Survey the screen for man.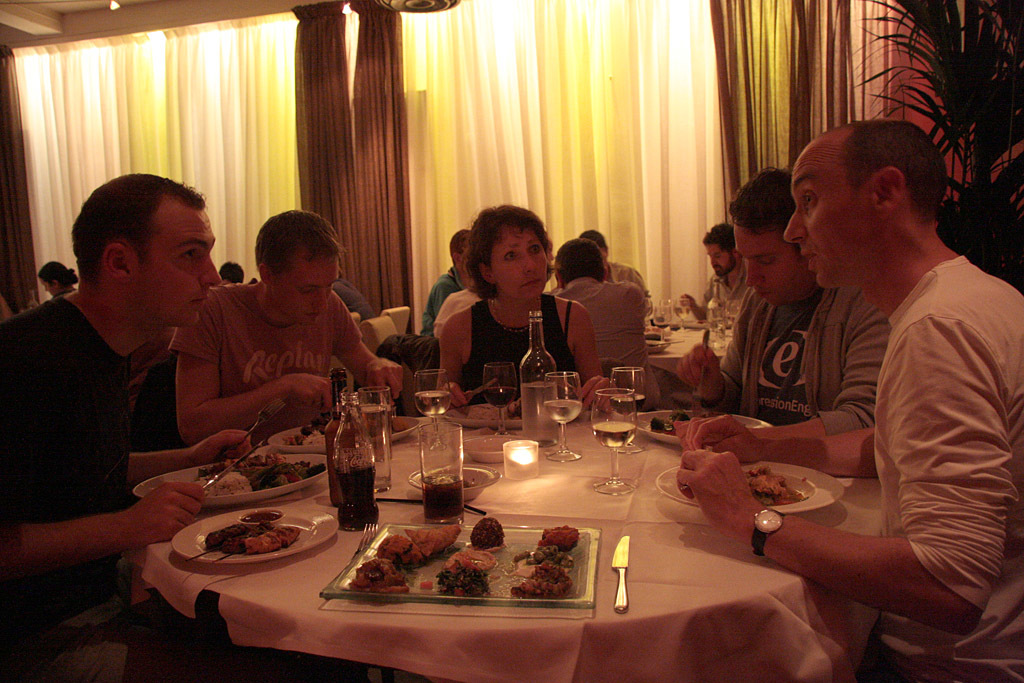
Survey found: rect(672, 160, 892, 454).
